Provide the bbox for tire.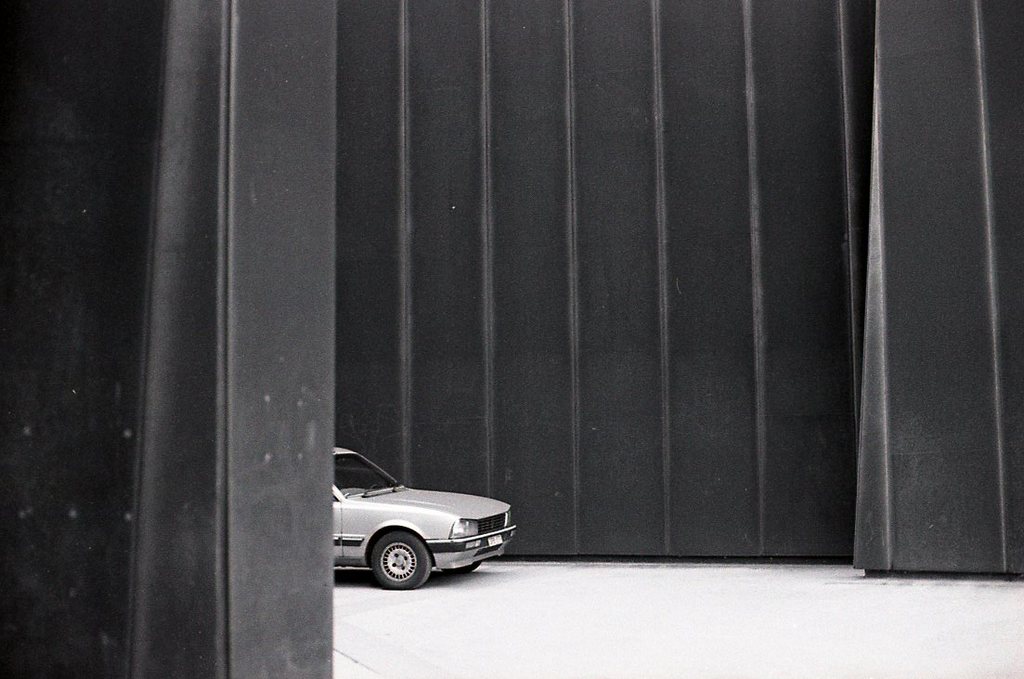
locate(361, 534, 437, 595).
